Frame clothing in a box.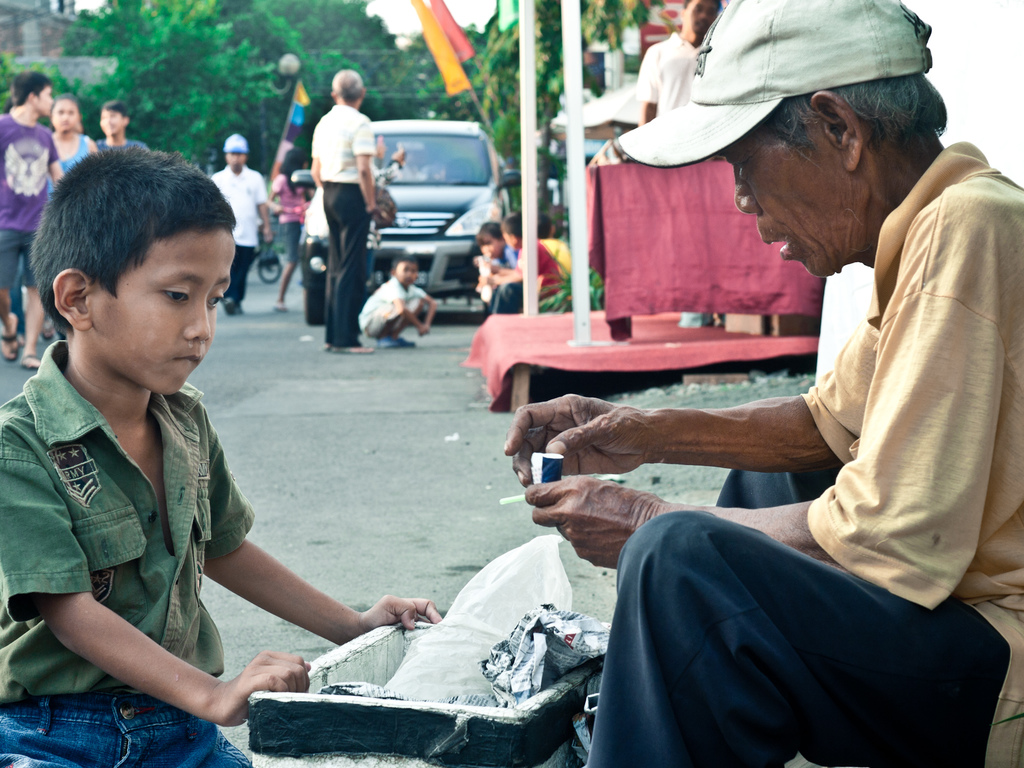
(263,172,308,266).
